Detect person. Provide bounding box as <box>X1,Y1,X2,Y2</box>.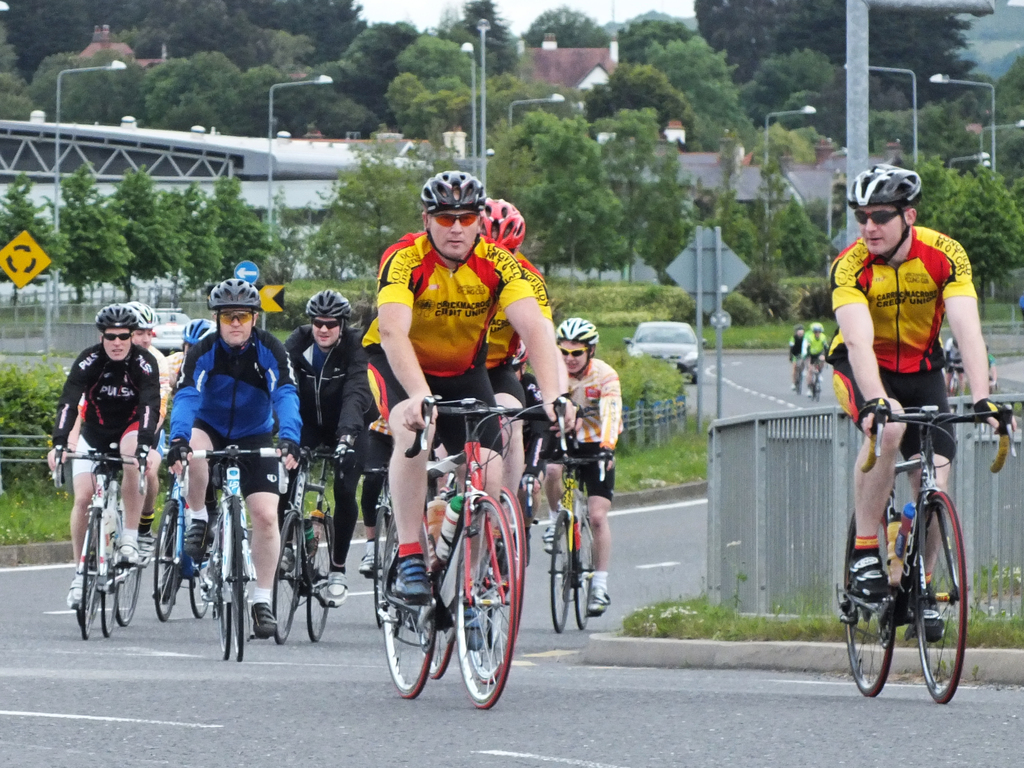
<box>945,337,967,397</box>.
